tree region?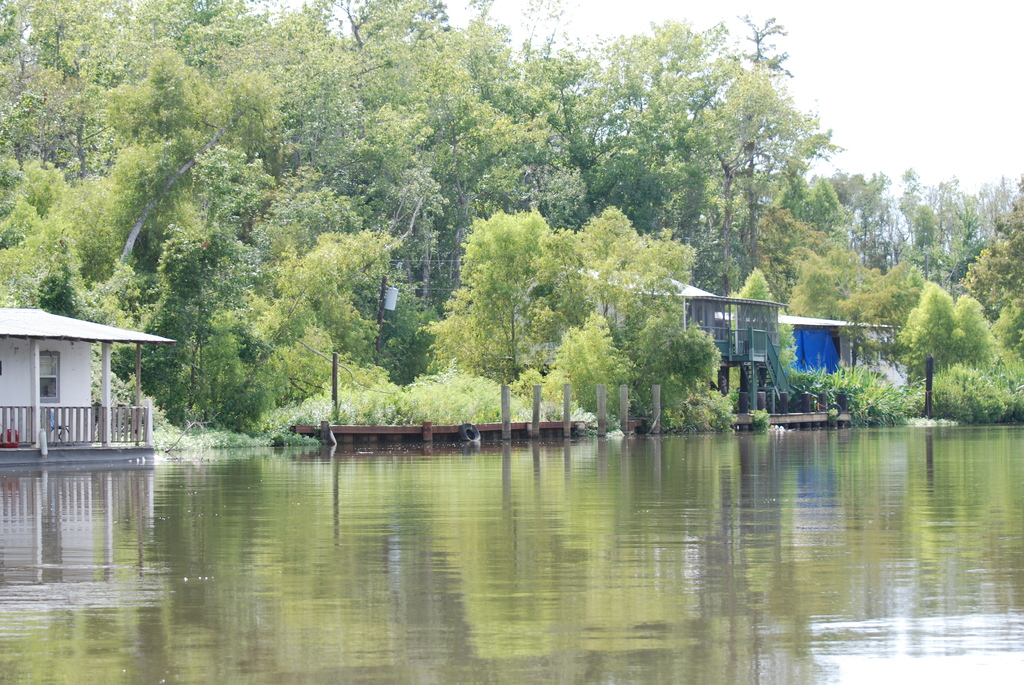
<bbox>156, 141, 362, 428</bbox>
